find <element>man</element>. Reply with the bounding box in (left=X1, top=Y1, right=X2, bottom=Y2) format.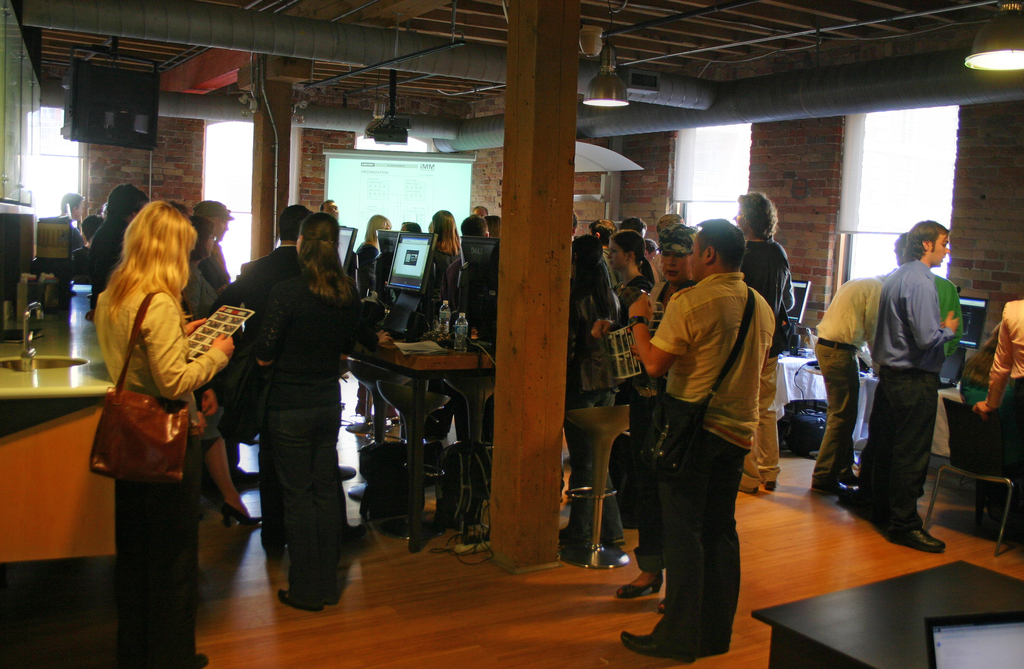
(left=197, top=195, right=312, bottom=554).
